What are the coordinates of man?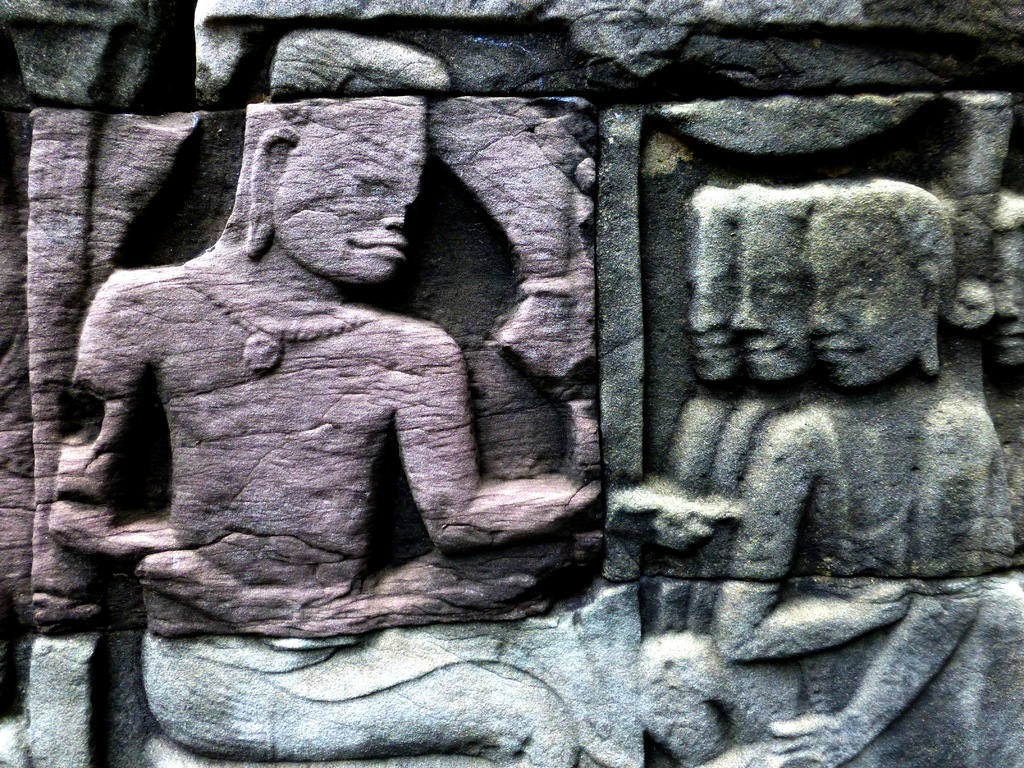
pyautogui.locateOnScreen(644, 180, 828, 767).
